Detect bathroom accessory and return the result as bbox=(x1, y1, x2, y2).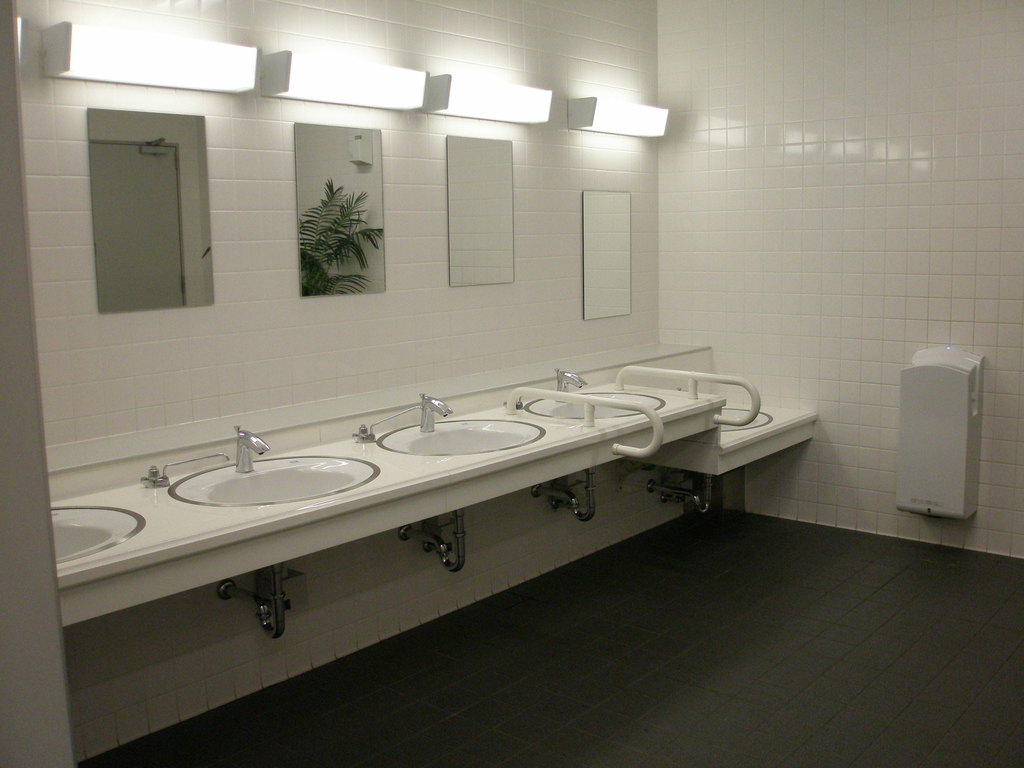
bbox=(551, 461, 620, 515).
